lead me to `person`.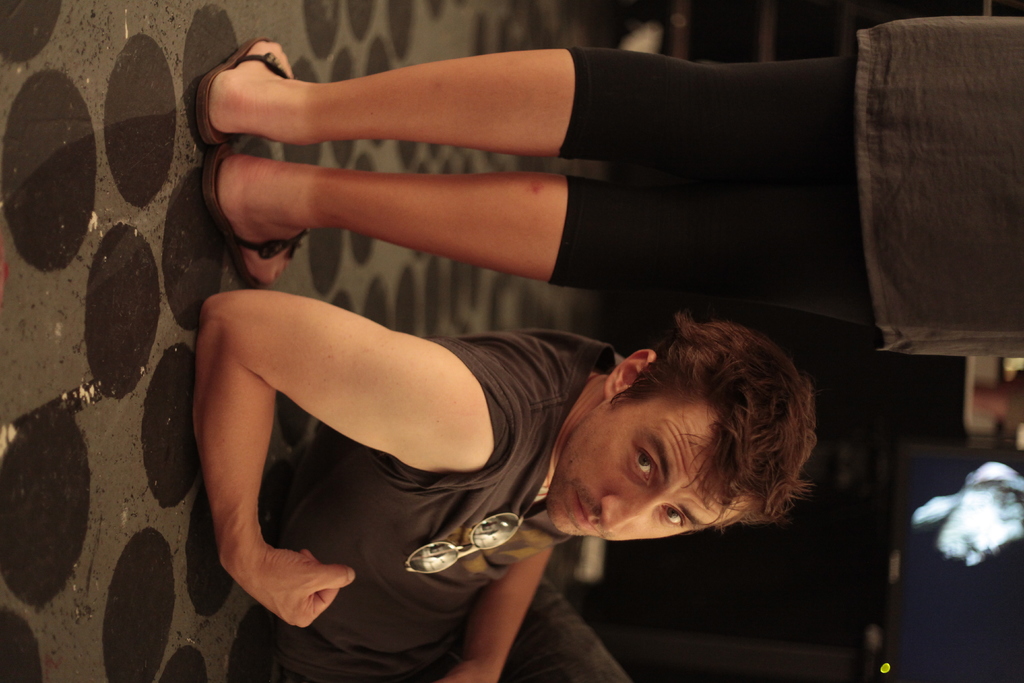
Lead to l=196, t=292, r=829, b=682.
